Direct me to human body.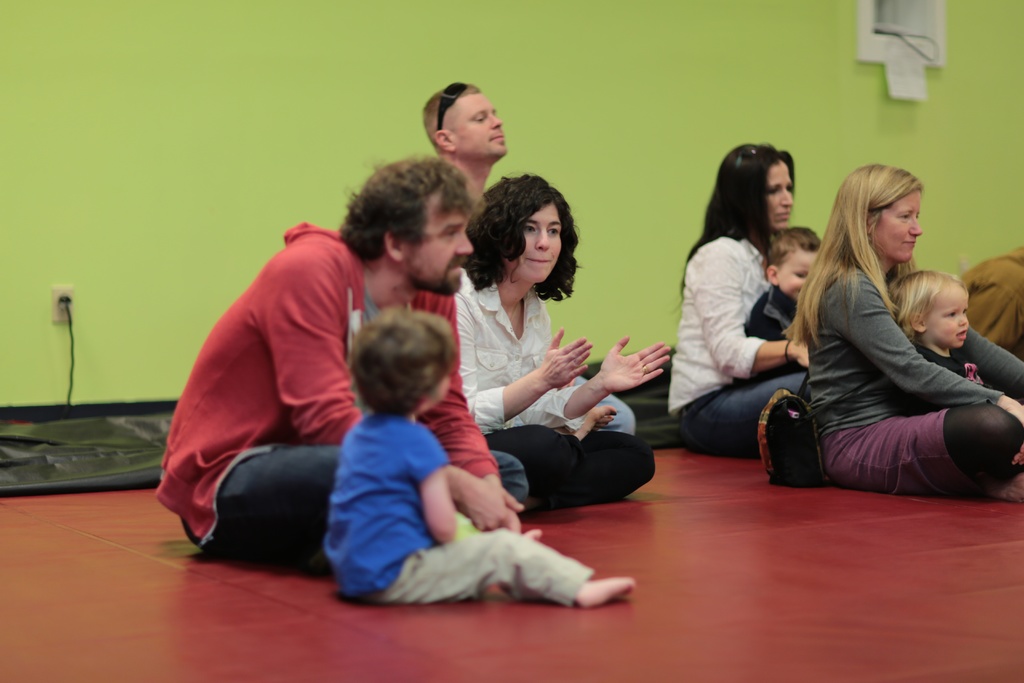
Direction: <box>903,352,1008,413</box>.
